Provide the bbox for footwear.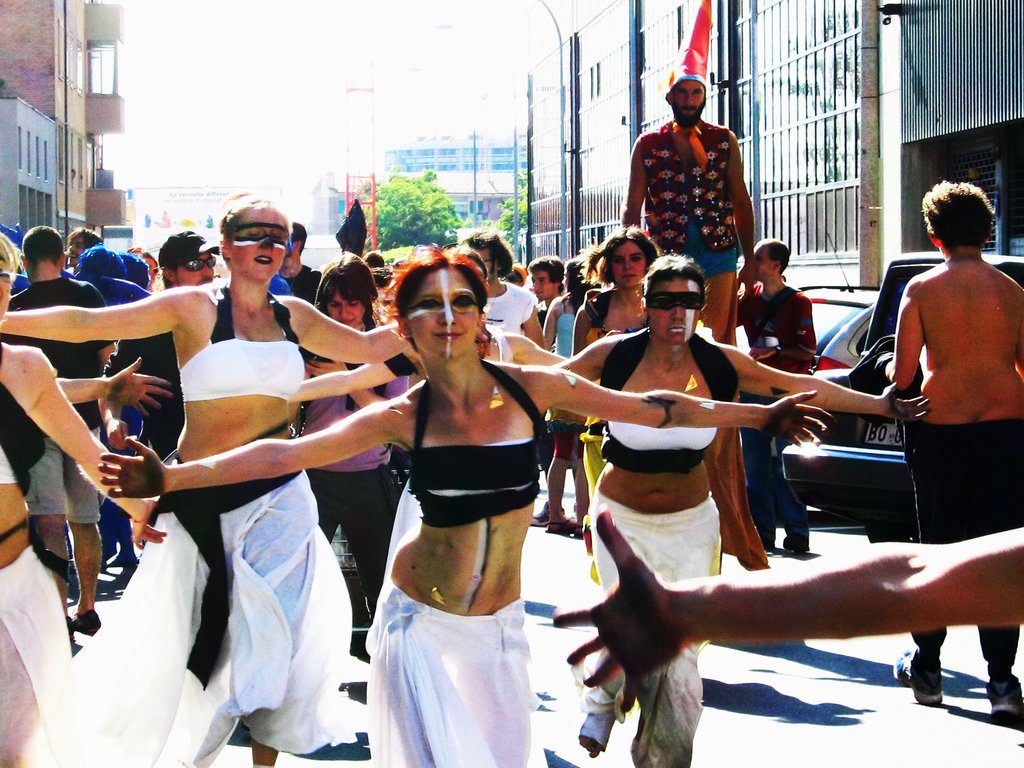
(left=782, top=533, right=808, bottom=553).
